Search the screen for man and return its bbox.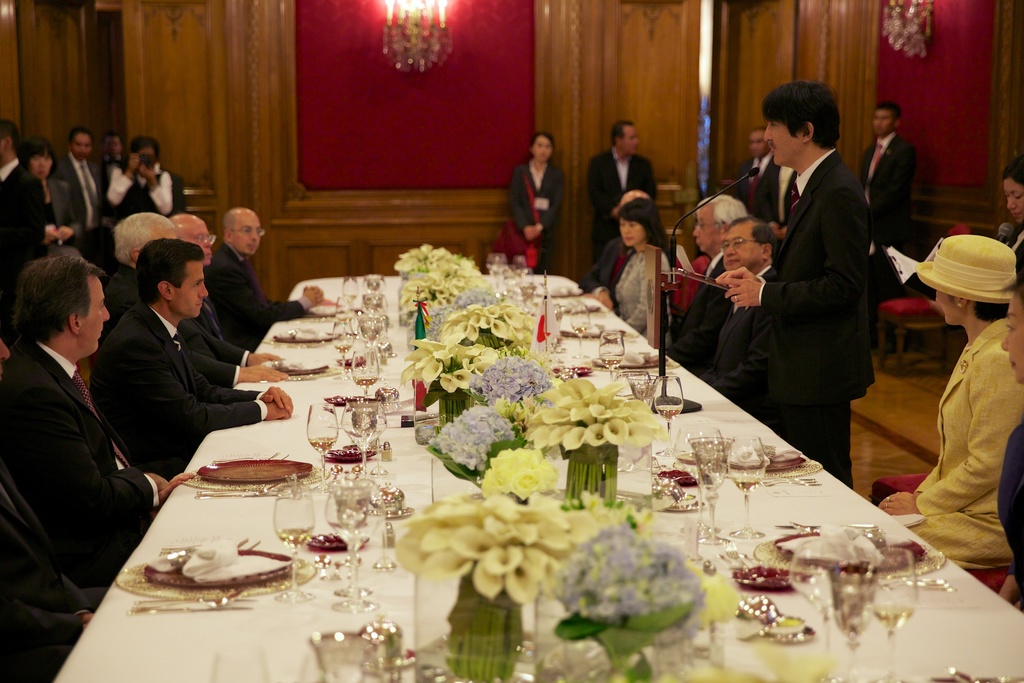
Found: (left=776, top=164, right=806, bottom=240).
